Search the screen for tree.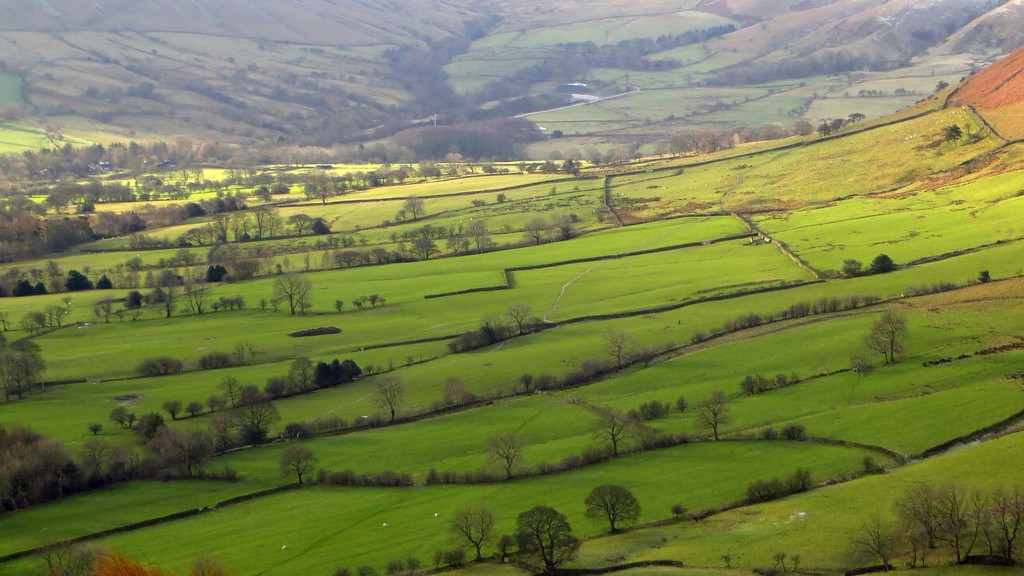
Found at x1=602, y1=328, x2=641, y2=371.
